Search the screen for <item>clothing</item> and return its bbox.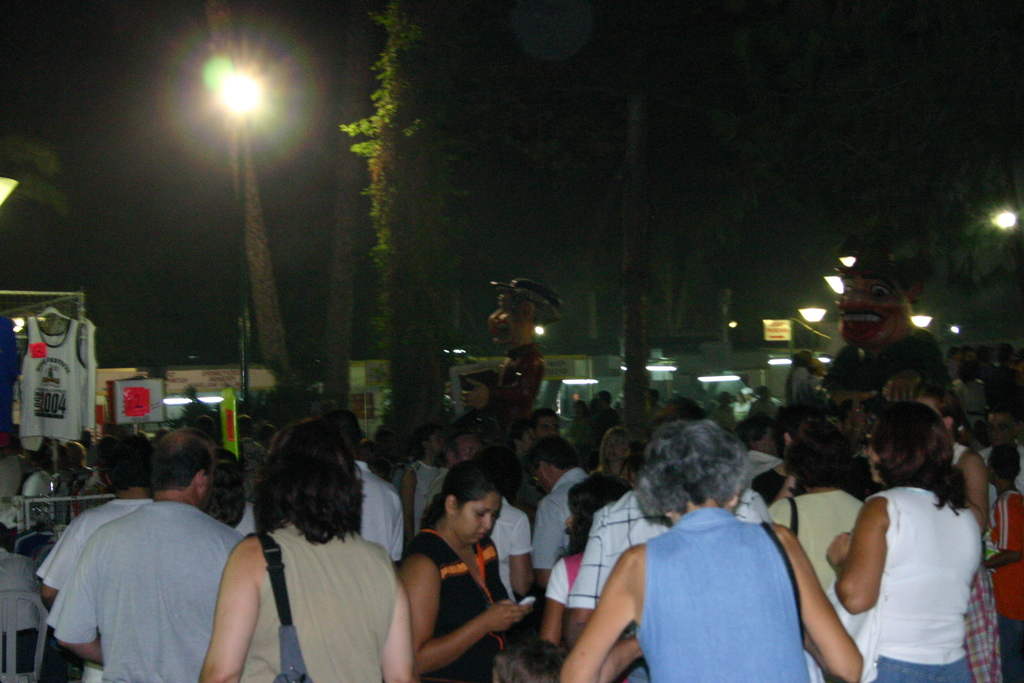
Found: locate(355, 452, 410, 566).
